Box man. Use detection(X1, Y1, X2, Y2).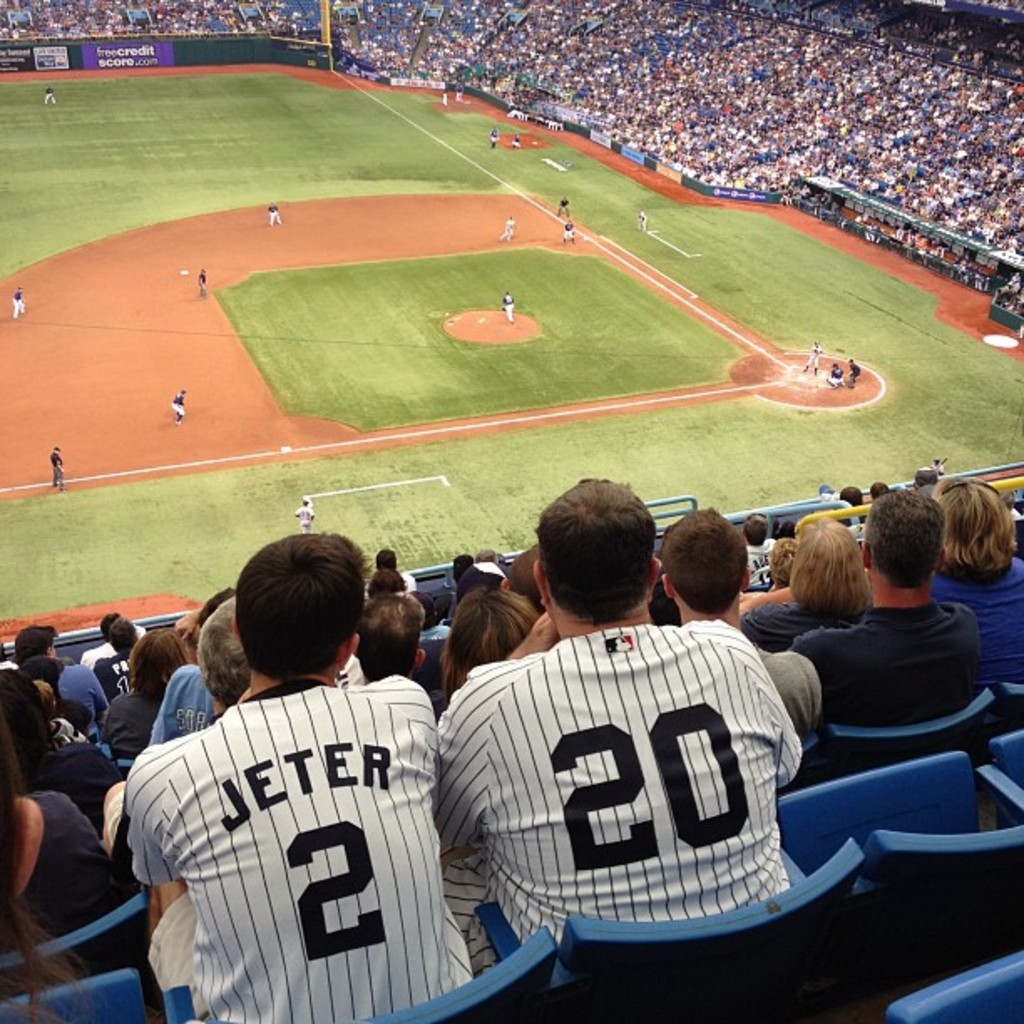
detection(847, 358, 860, 388).
